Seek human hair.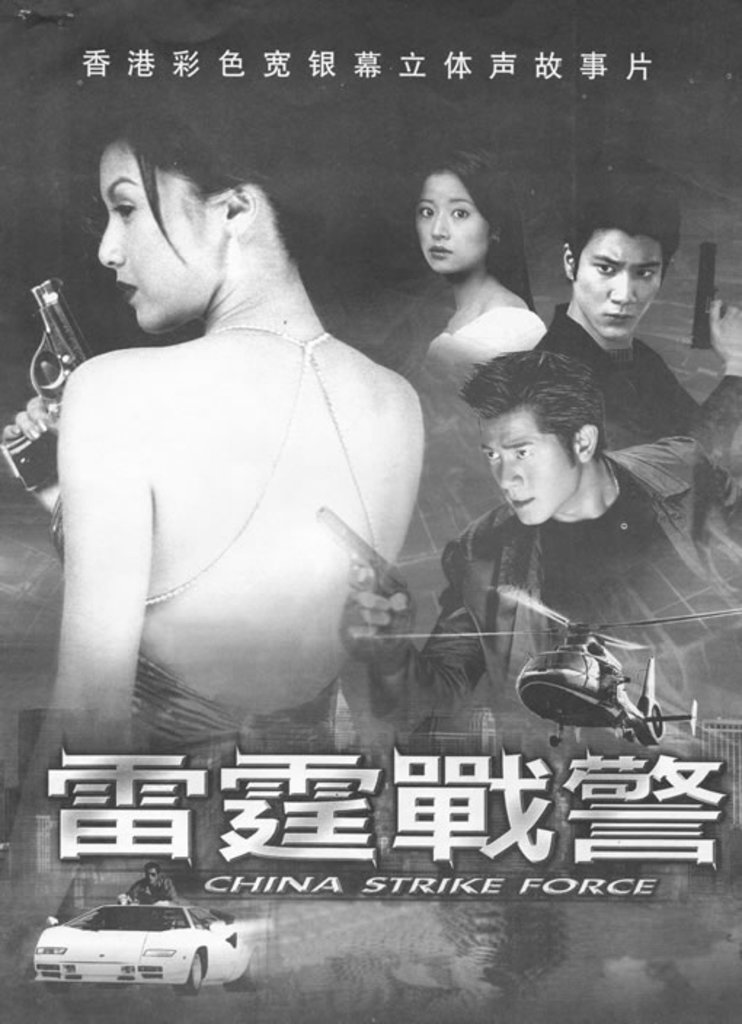
crop(89, 54, 340, 272).
